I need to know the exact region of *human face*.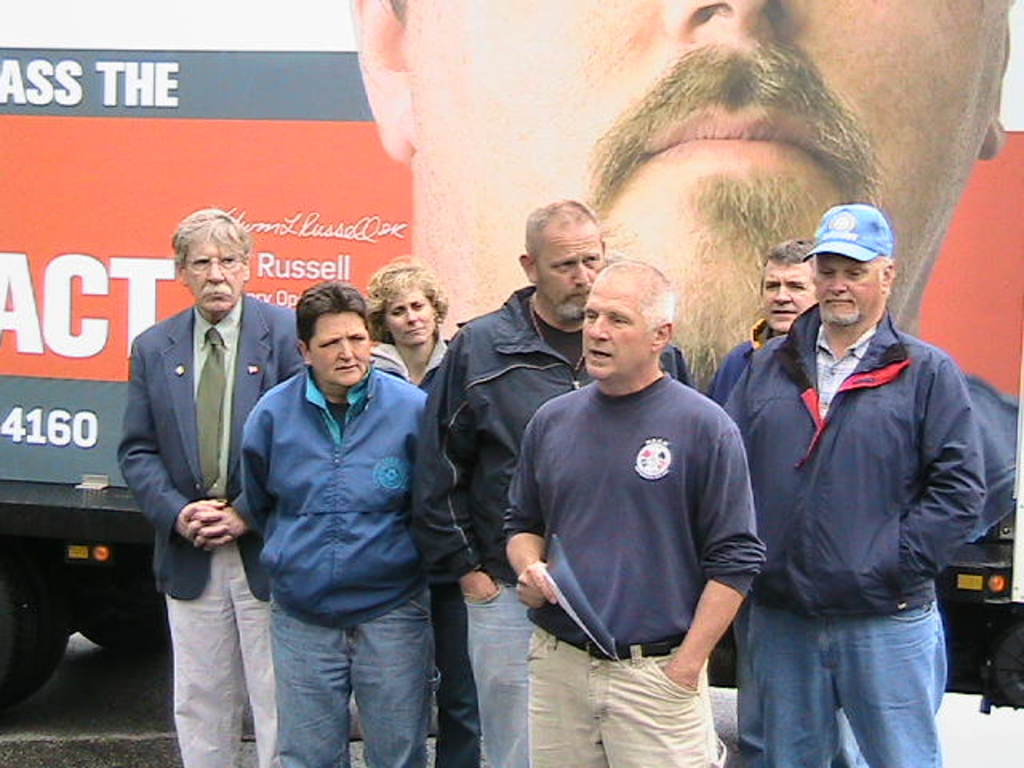
Region: bbox=[184, 238, 243, 307].
